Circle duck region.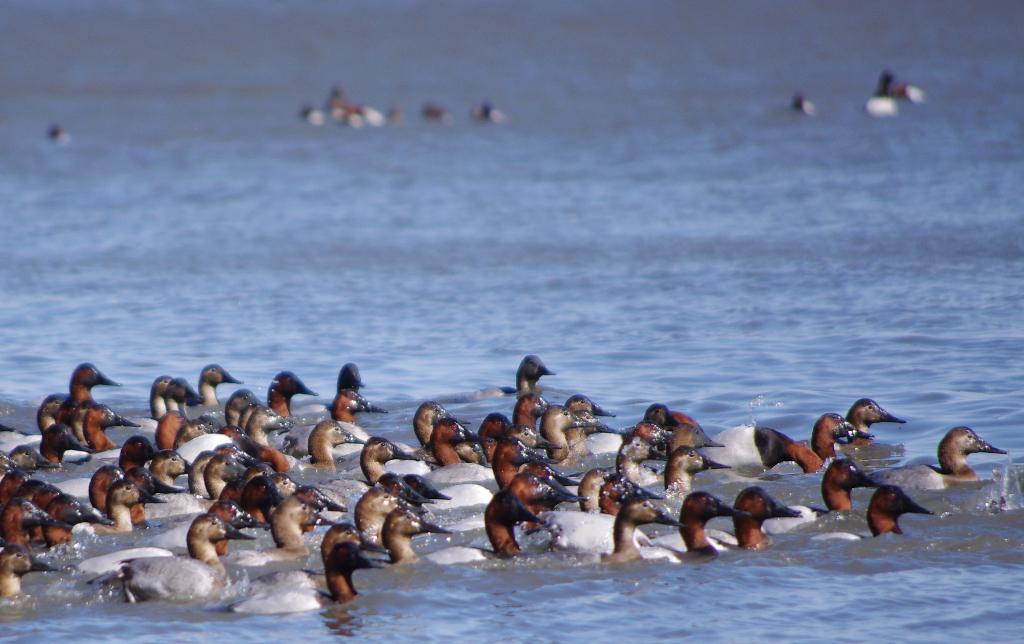
Region: 56, 360, 120, 415.
